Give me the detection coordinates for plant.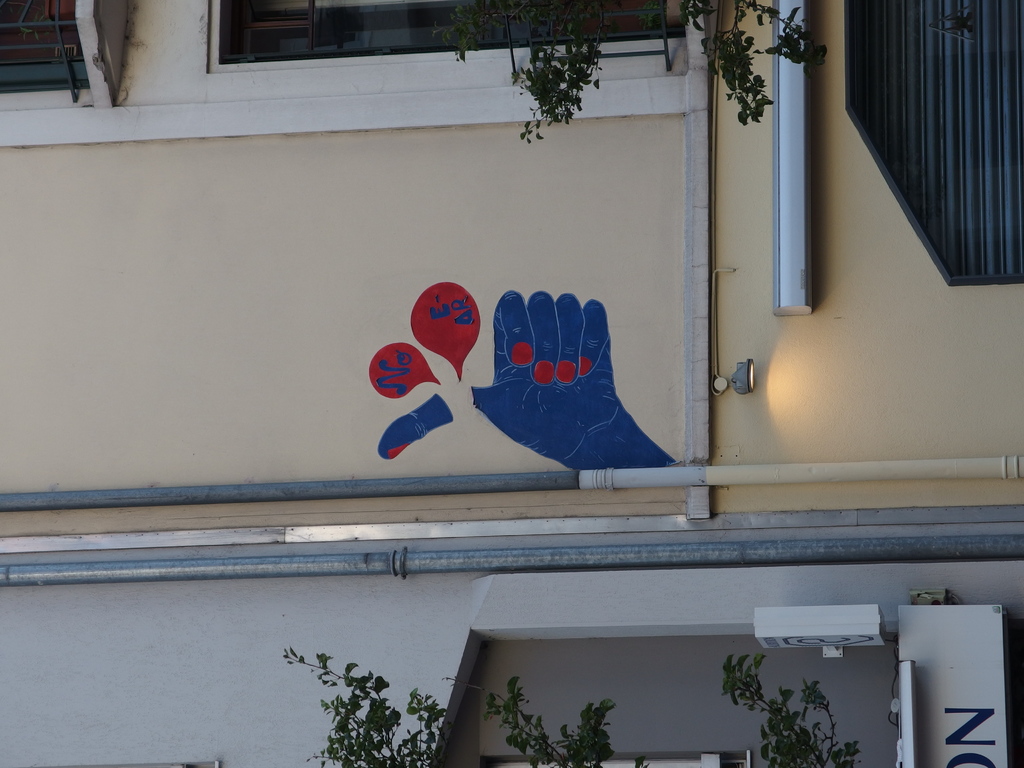
(431, 678, 622, 767).
